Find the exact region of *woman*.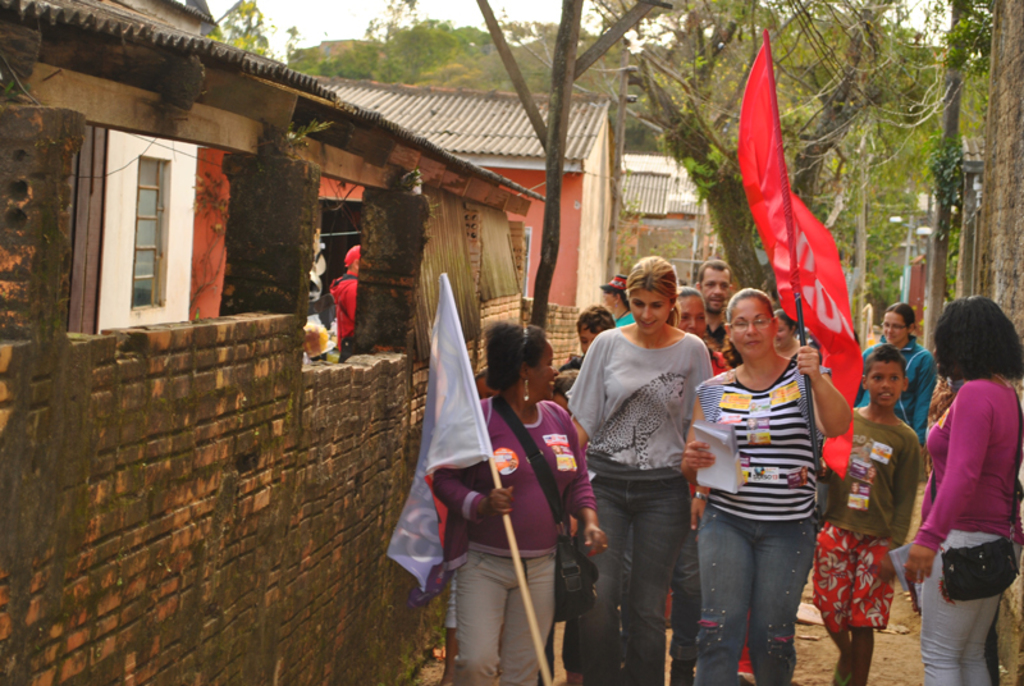
Exact region: left=667, top=279, right=735, bottom=375.
